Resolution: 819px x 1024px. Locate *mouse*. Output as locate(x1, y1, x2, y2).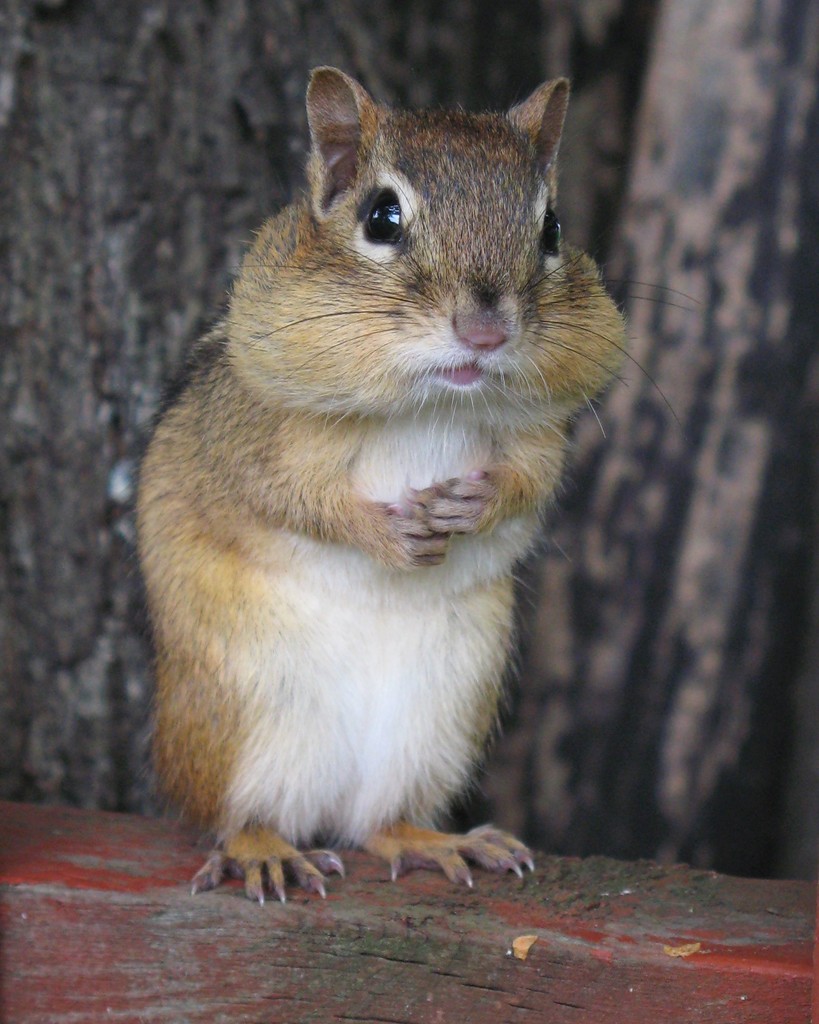
locate(132, 67, 677, 902).
